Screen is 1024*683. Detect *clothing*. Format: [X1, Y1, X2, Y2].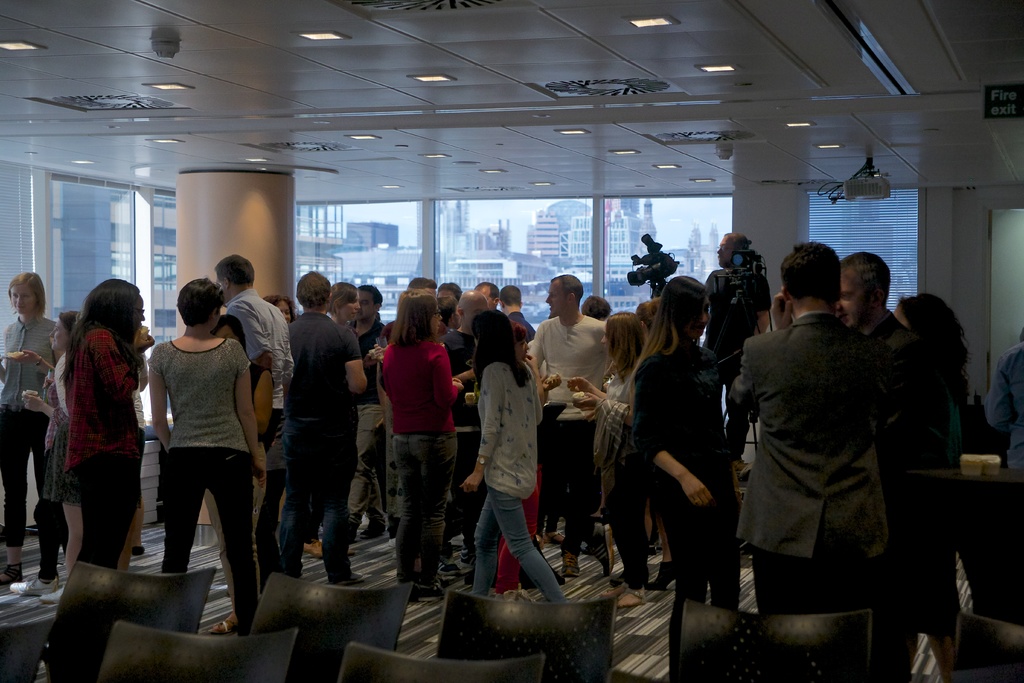
[224, 283, 299, 583].
